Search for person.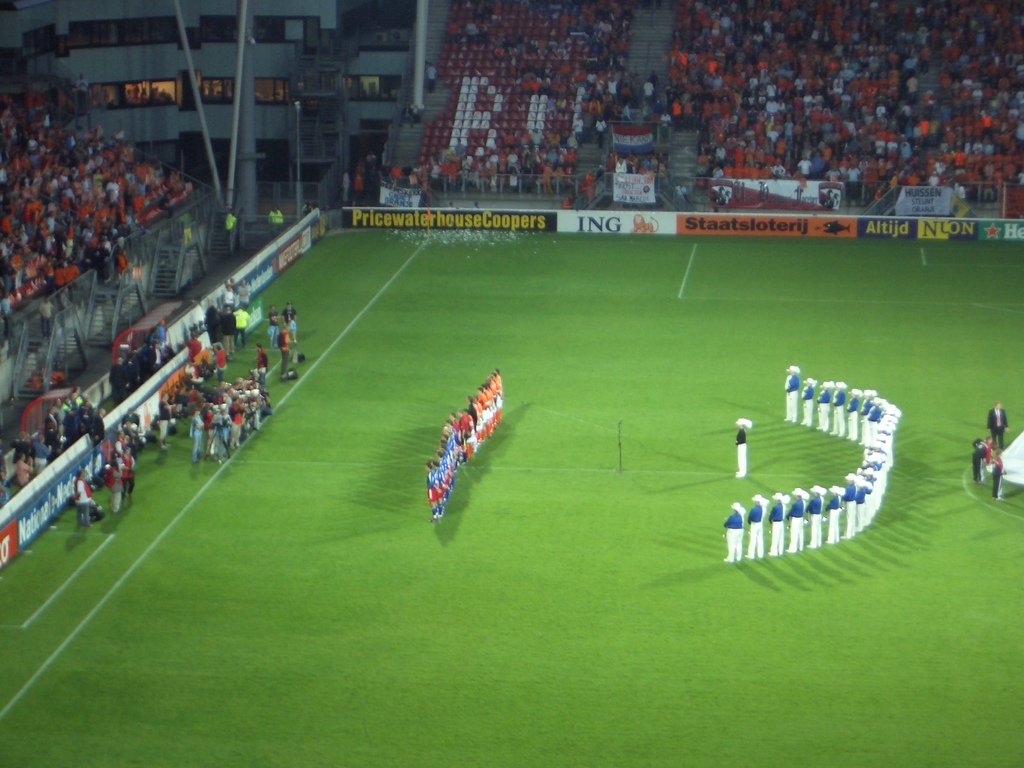
Found at rect(269, 204, 282, 241).
